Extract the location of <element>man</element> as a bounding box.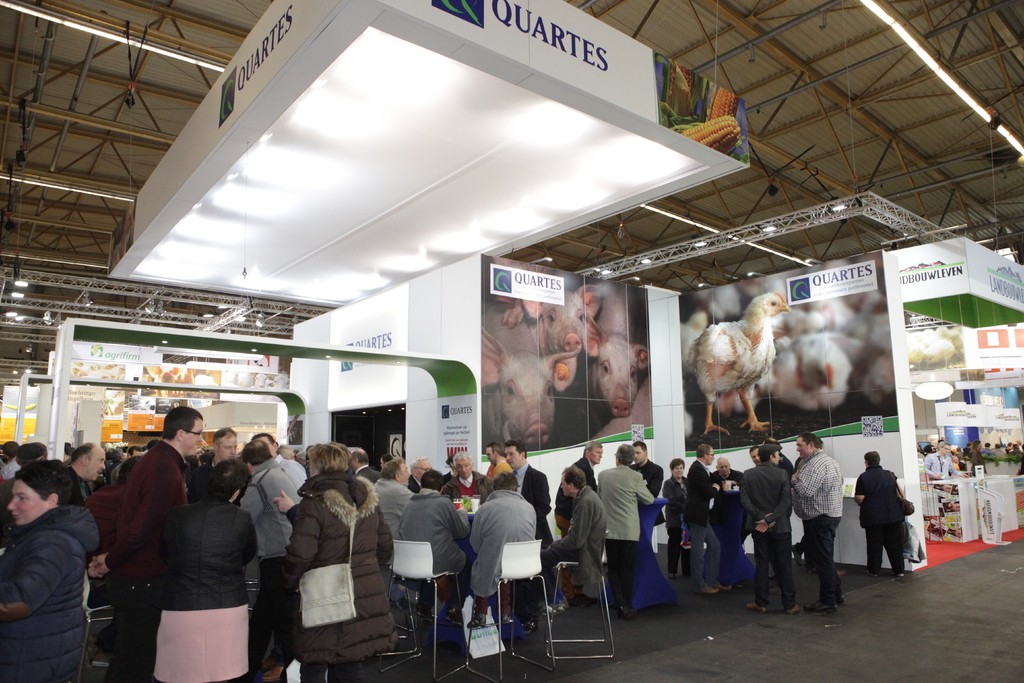
(left=65, top=444, right=120, bottom=509).
